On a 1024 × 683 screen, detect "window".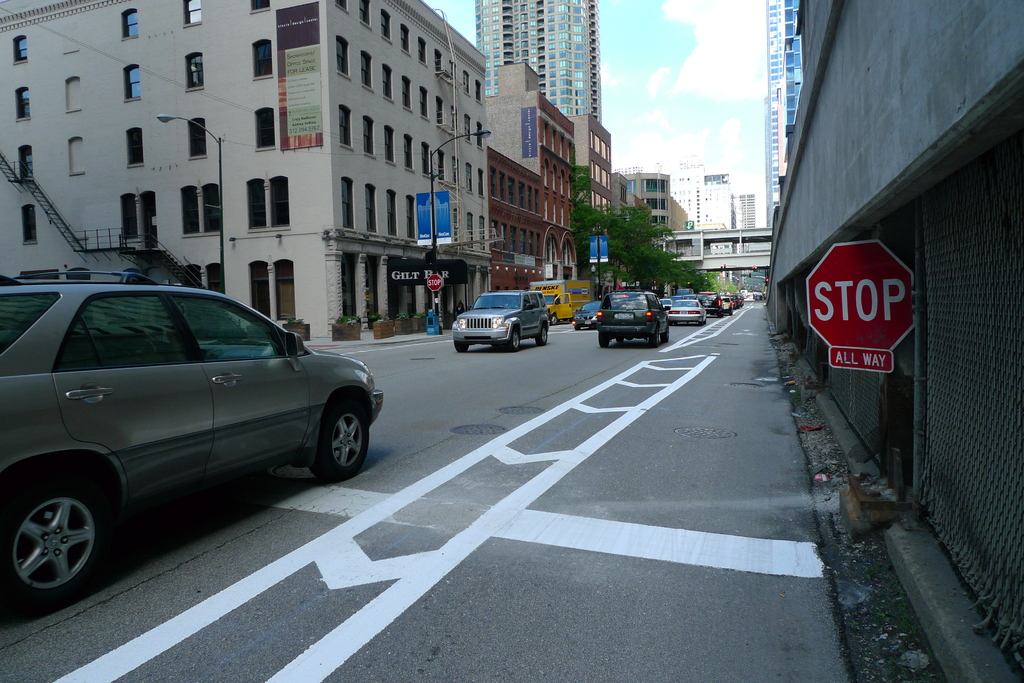
pyautogui.locateOnScreen(438, 150, 445, 181).
